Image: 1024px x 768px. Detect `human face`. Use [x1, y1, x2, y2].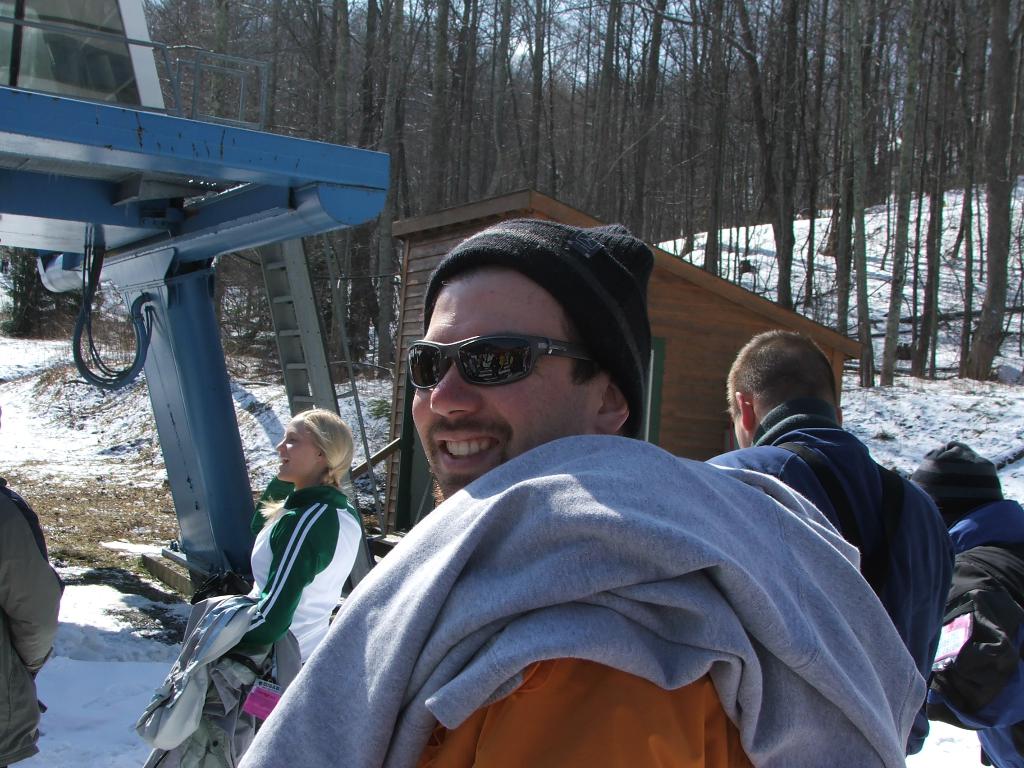
[274, 419, 314, 479].
